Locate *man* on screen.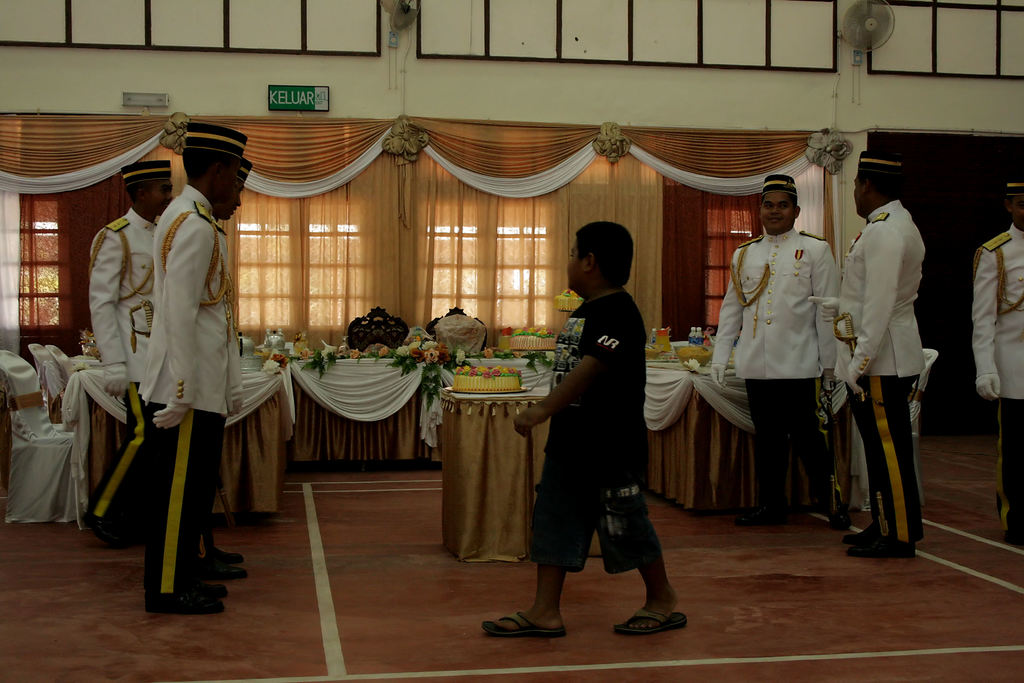
On screen at 192:158:251:575.
